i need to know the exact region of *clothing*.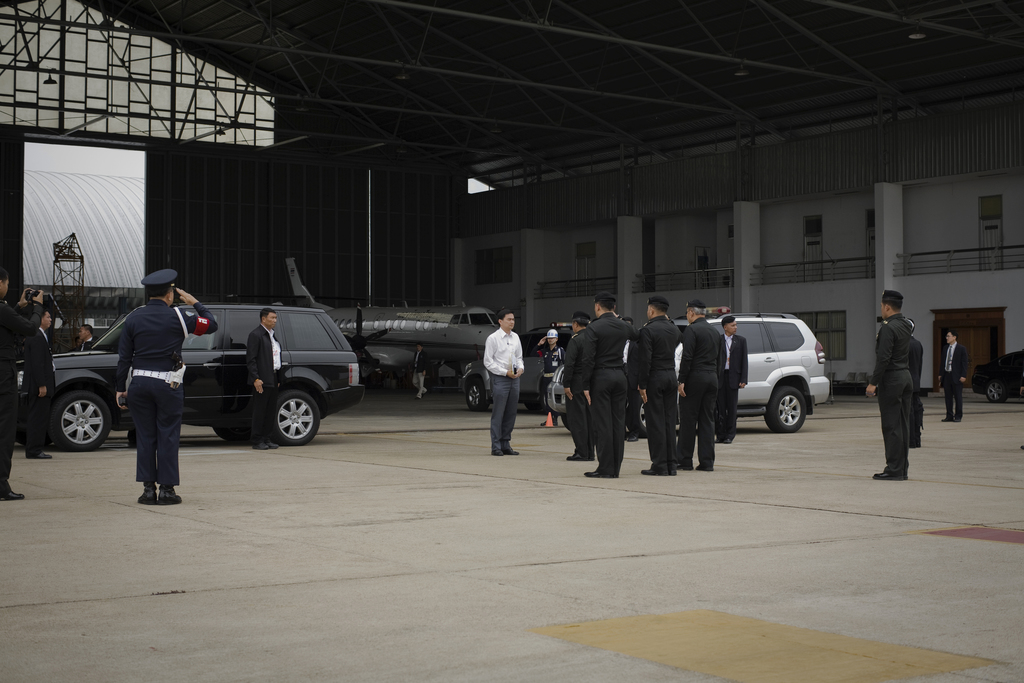
Region: (left=636, top=315, right=681, bottom=469).
